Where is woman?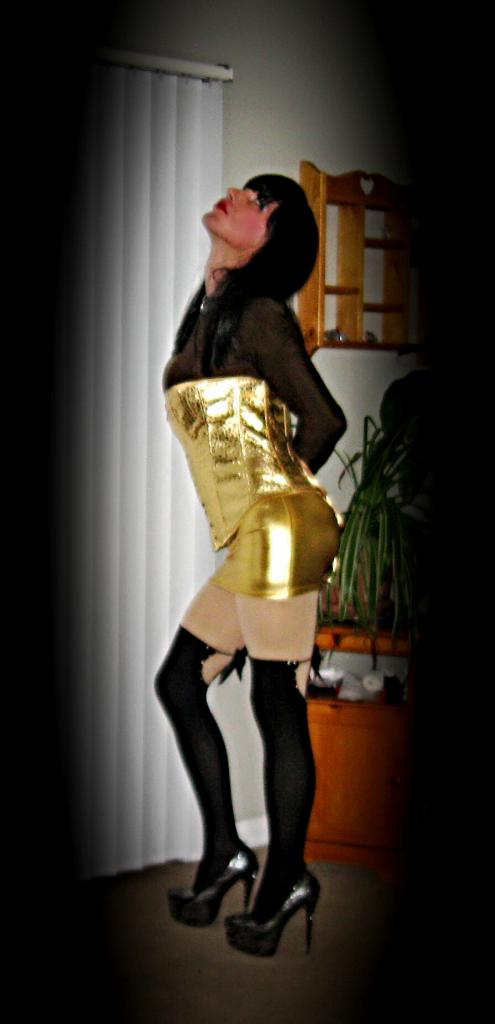
[137, 159, 363, 918].
